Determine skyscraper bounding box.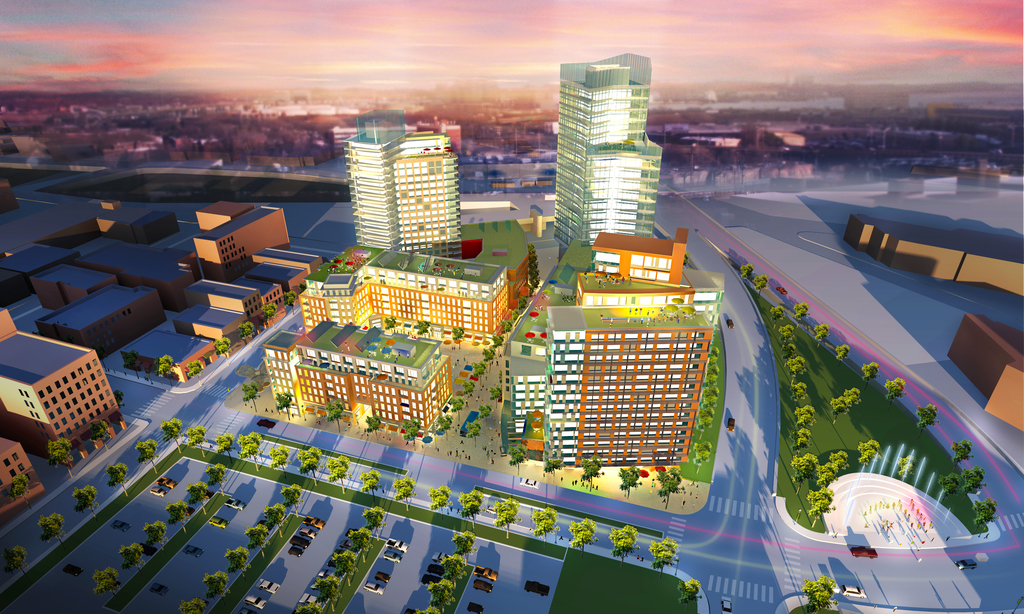
Determined: rect(340, 106, 407, 253).
